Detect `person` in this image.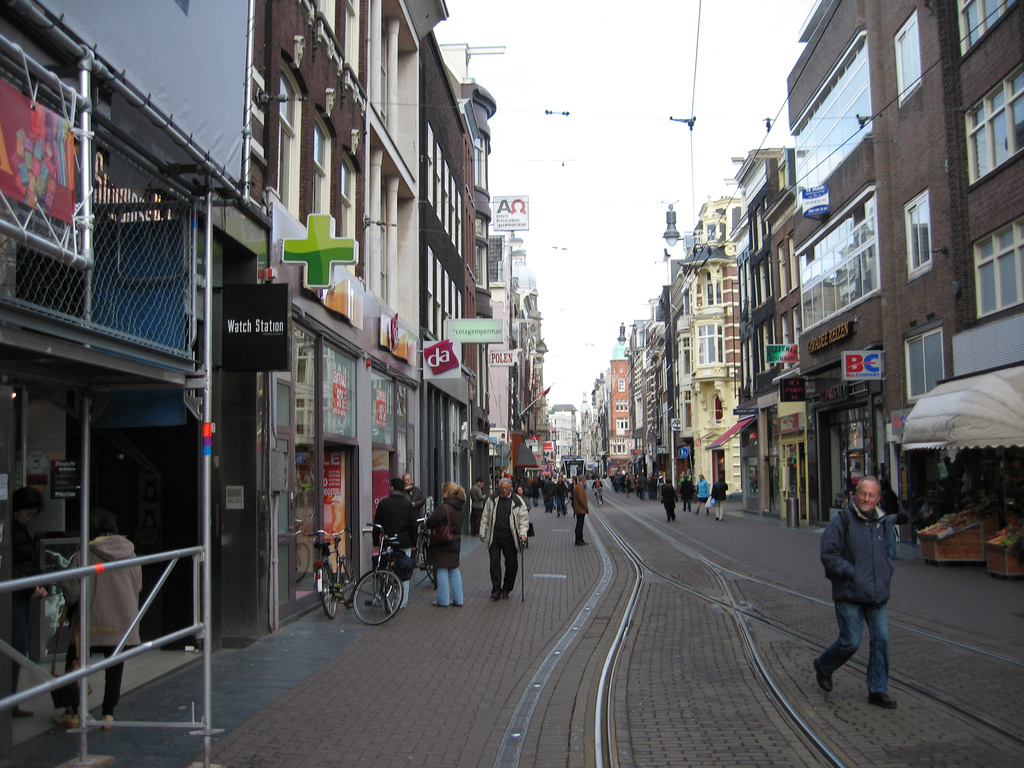
Detection: 0 486 50 710.
